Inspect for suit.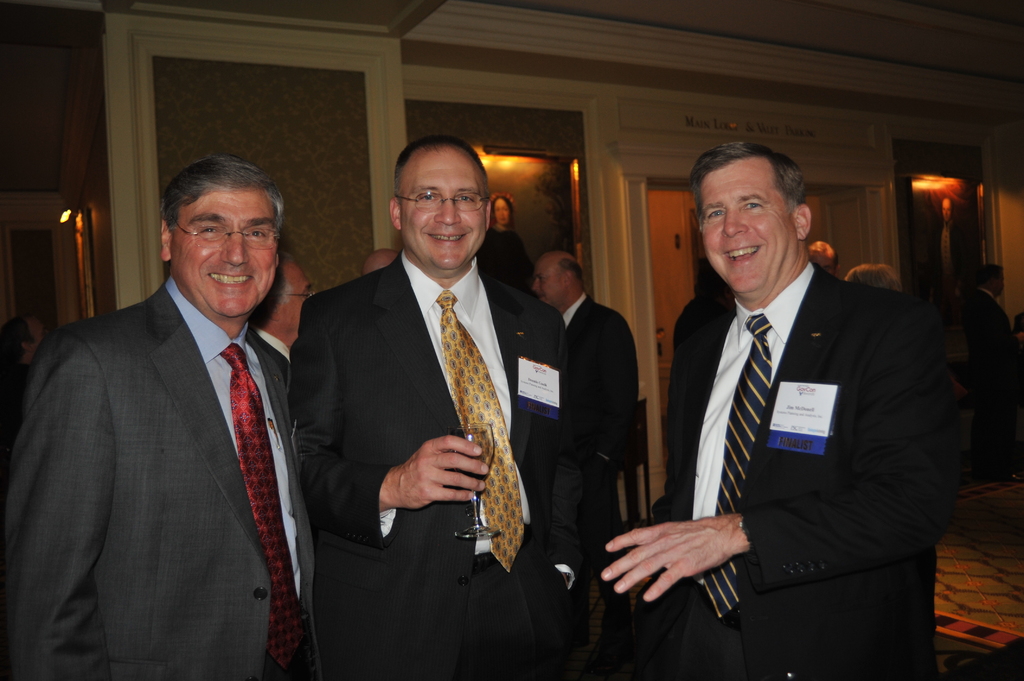
Inspection: 20 182 340 675.
